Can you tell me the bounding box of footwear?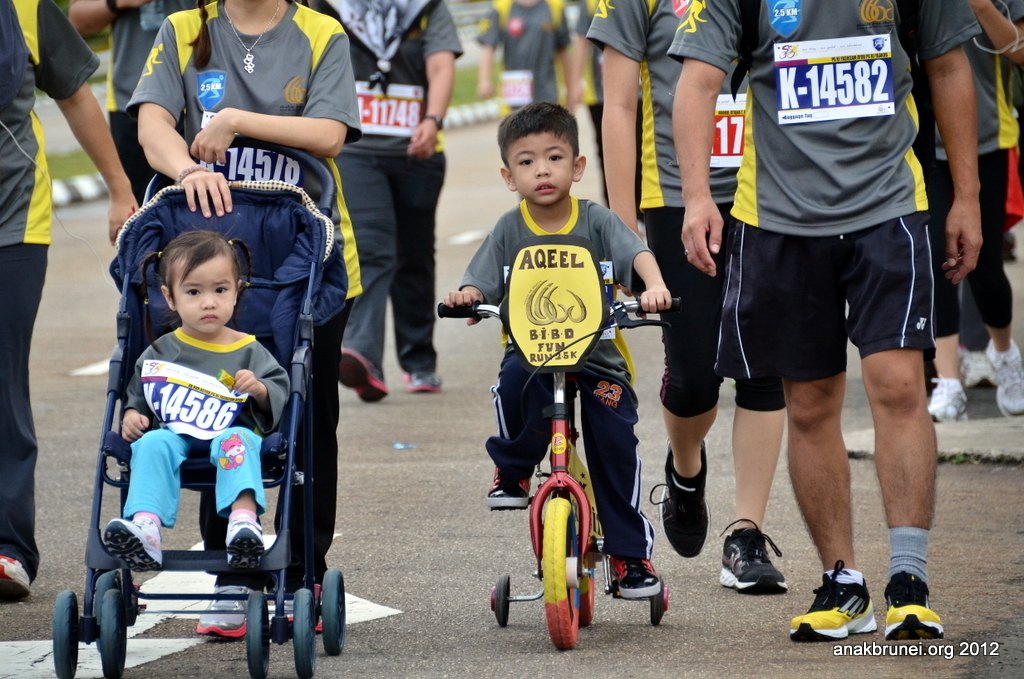
<box>484,458,532,510</box>.
